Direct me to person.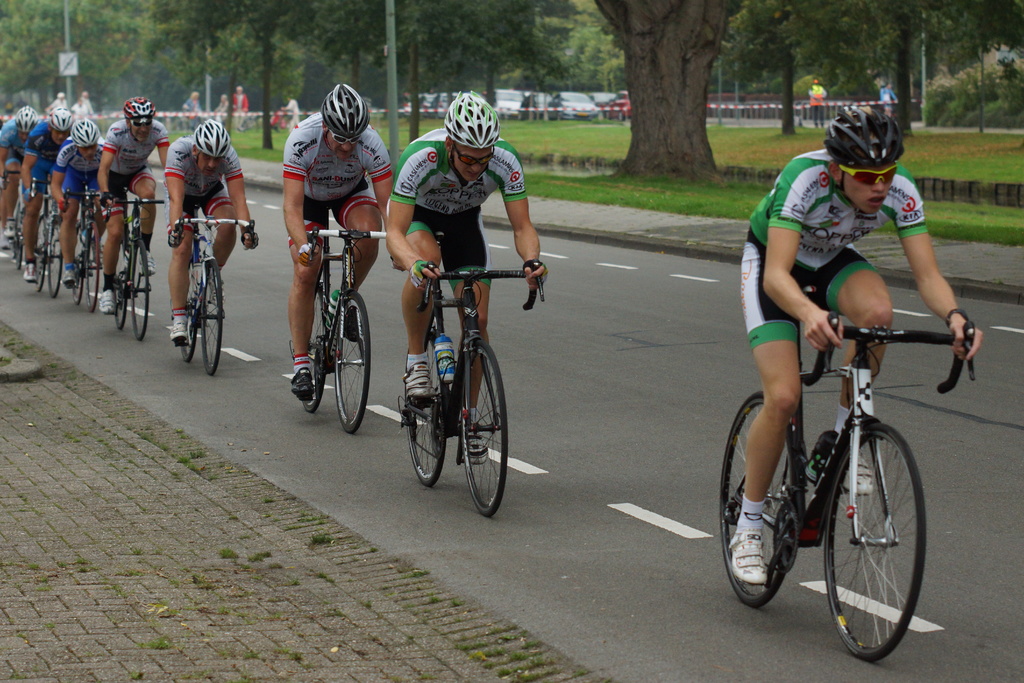
Direction: (left=17, top=105, right=74, bottom=284).
